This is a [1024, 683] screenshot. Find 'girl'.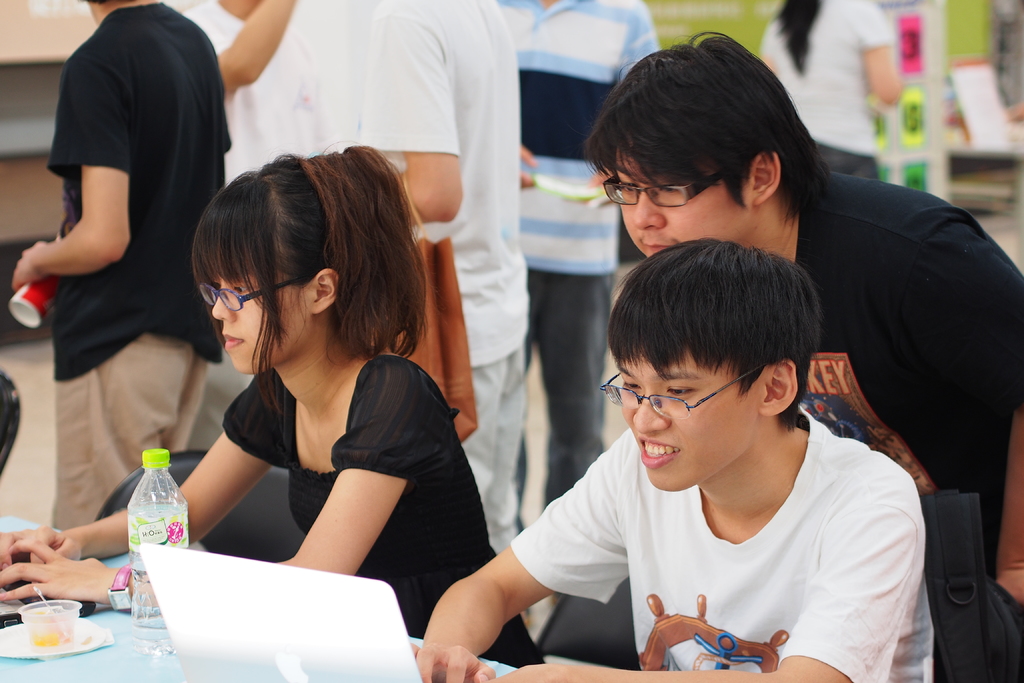
Bounding box: crop(1, 140, 547, 670).
